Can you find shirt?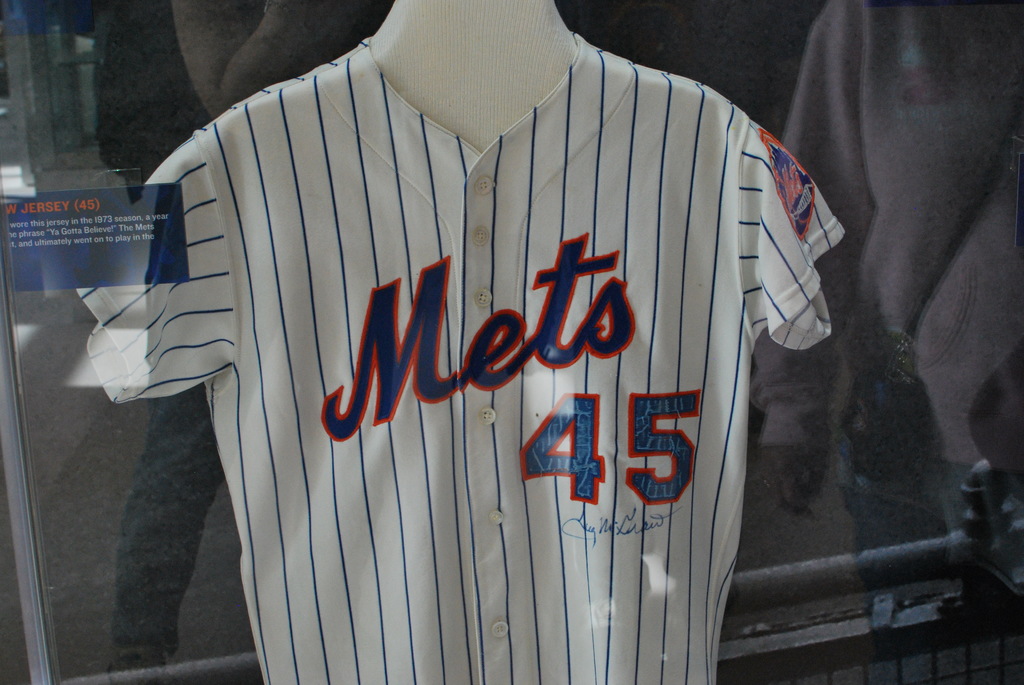
Yes, bounding box: detection(65, 31, 840, 684).
